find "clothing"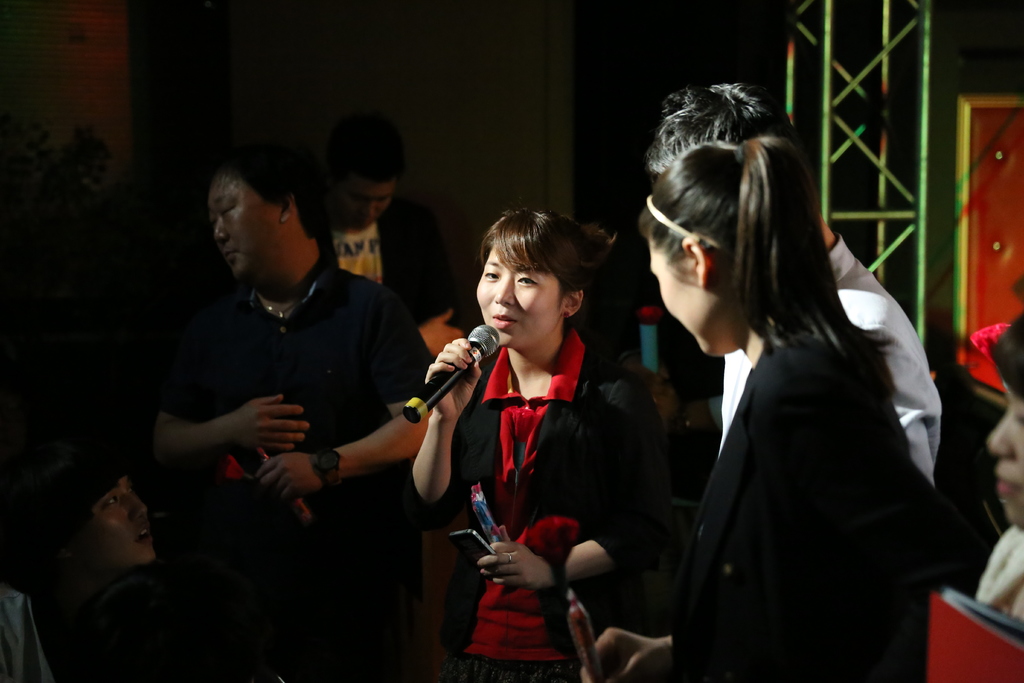
<box>0,561,84,682</box>
